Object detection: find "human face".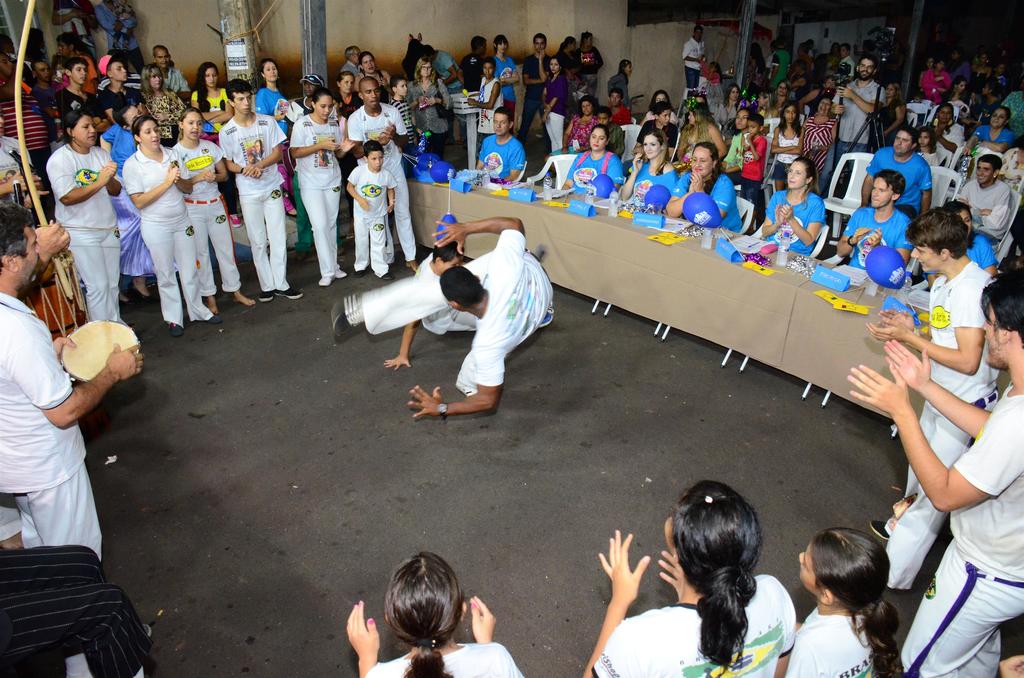
979 299 1007 366.
